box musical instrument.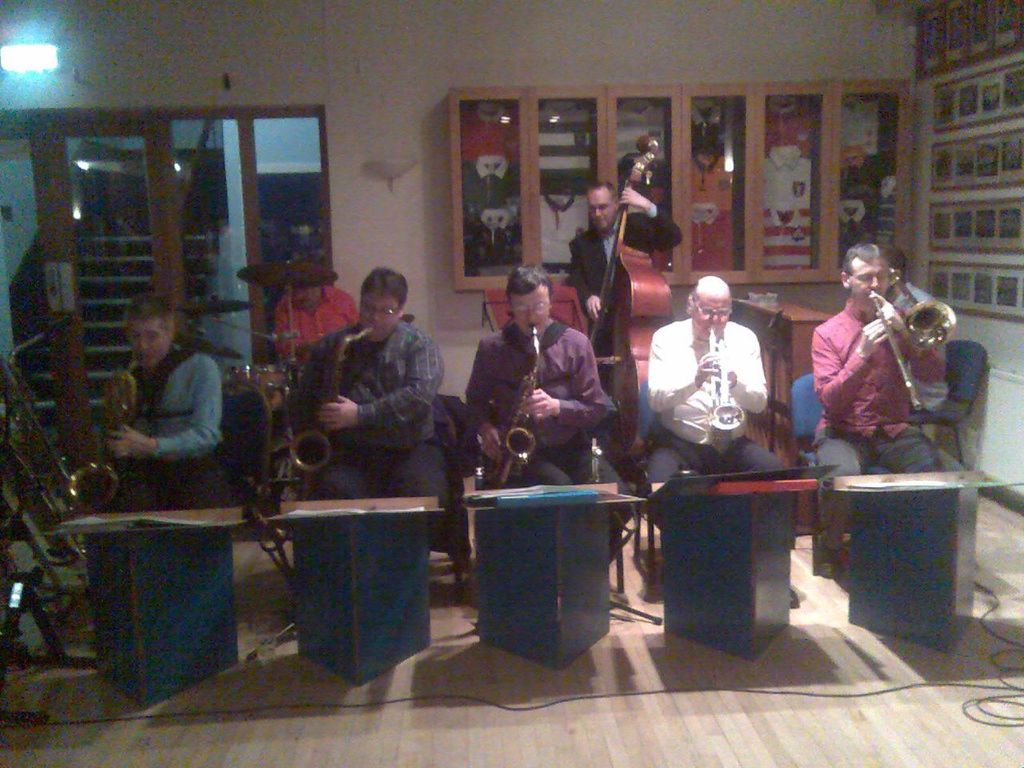
select_region(66, 353, 135, 510).
